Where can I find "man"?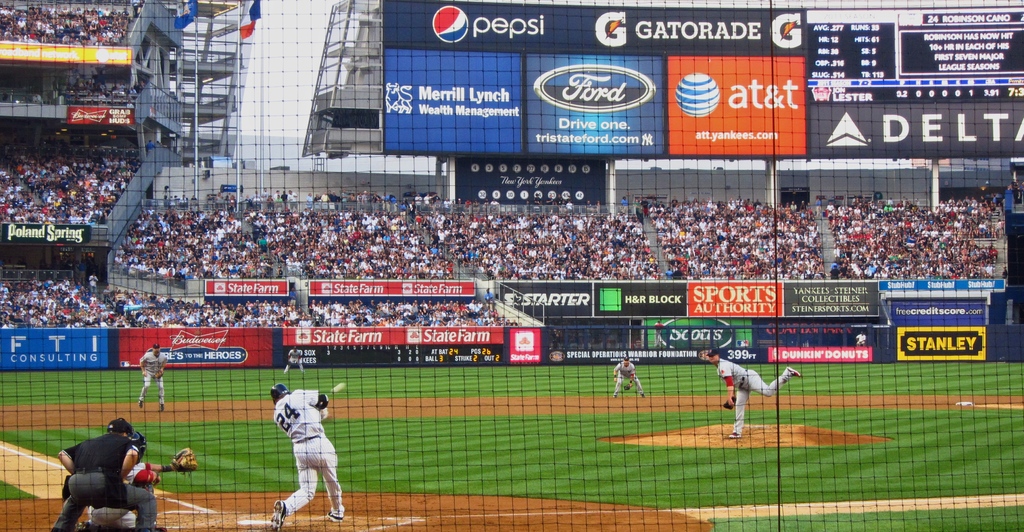
You can find it at crop(48, 419, 155, 531).
